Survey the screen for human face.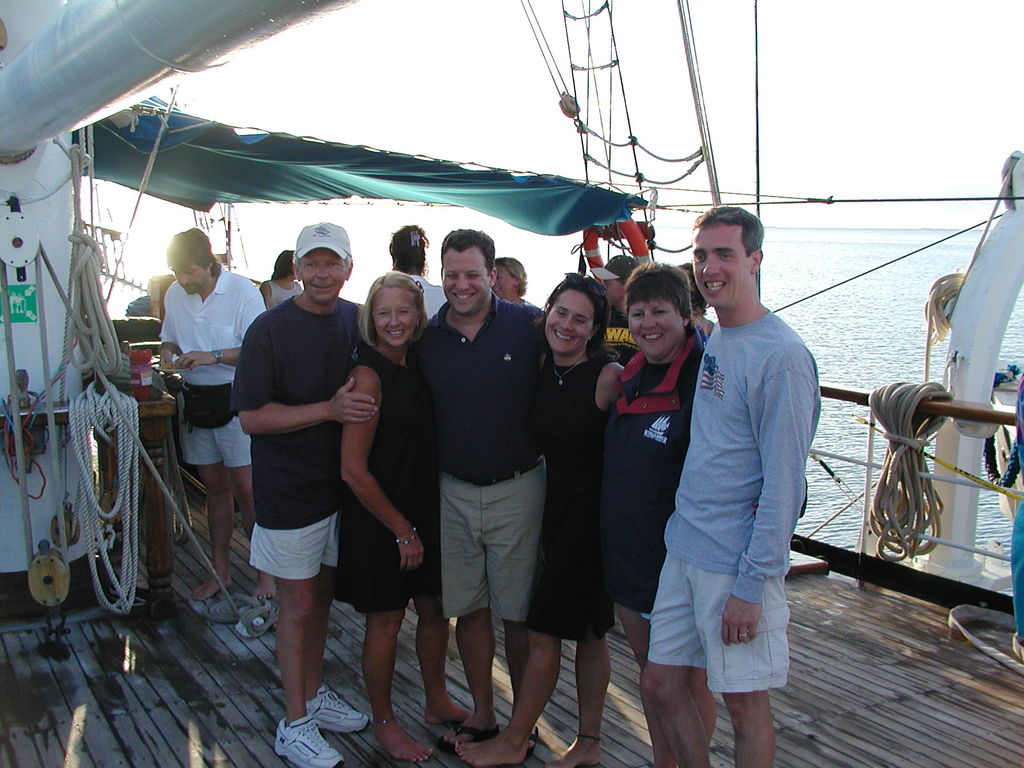
Survey found: select_region(625, 291, 680, 356).
